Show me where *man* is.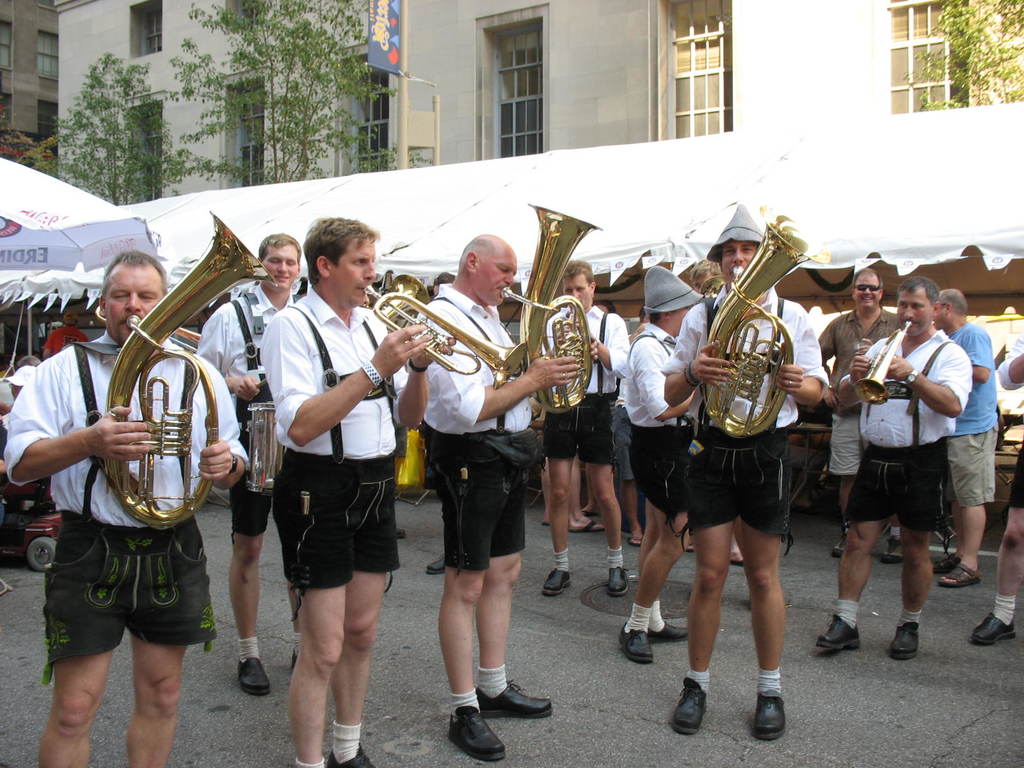
*man* is at rect(40, 311, 94, 360).
